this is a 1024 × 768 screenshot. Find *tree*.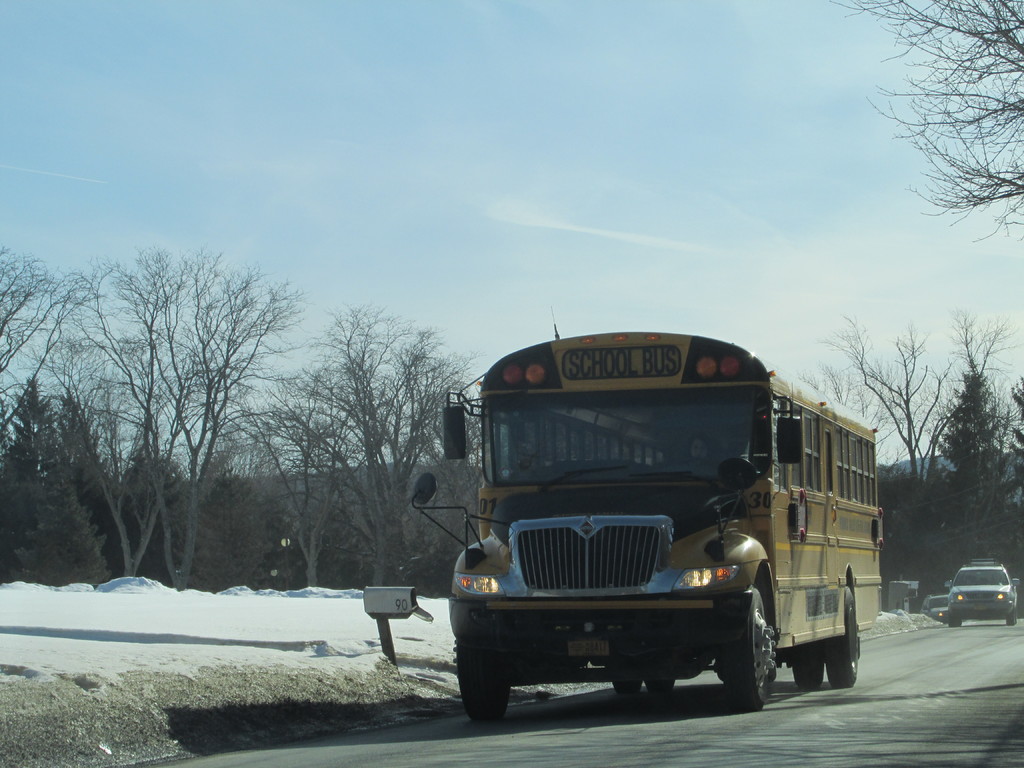
Bounding box: (left=829, top=308, right=961, bottom=575).
